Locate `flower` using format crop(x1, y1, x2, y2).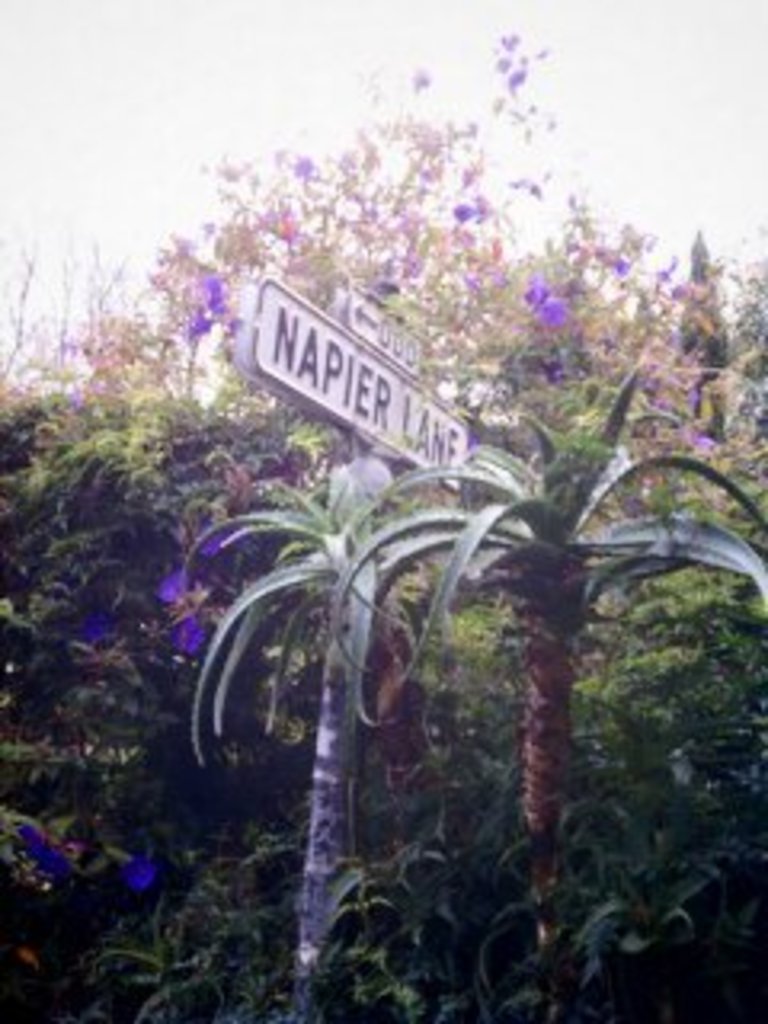
crop(502, 54, 528, 90).
